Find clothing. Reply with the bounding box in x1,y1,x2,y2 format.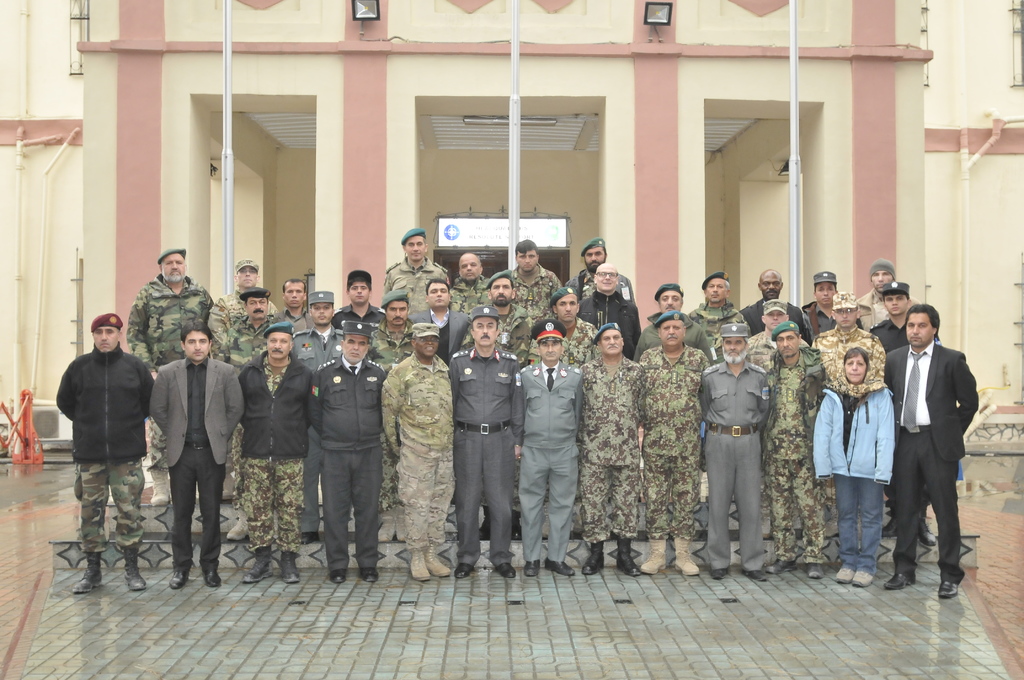
211,315,278,487.
